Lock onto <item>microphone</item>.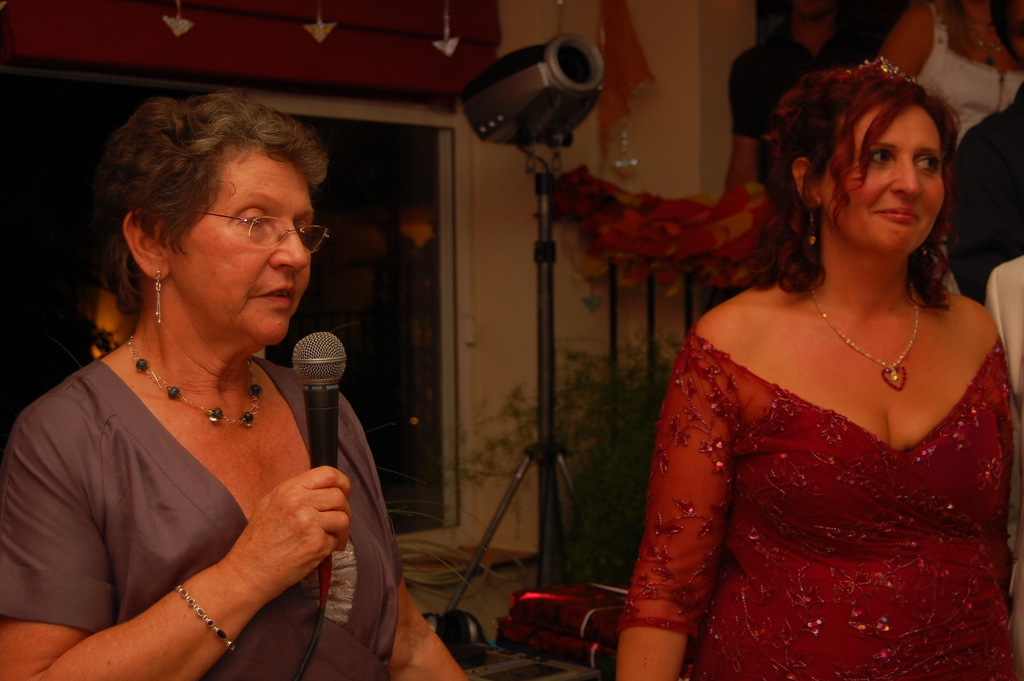
Locked: [x1=292, y1=329, x2=347, y2=464].
